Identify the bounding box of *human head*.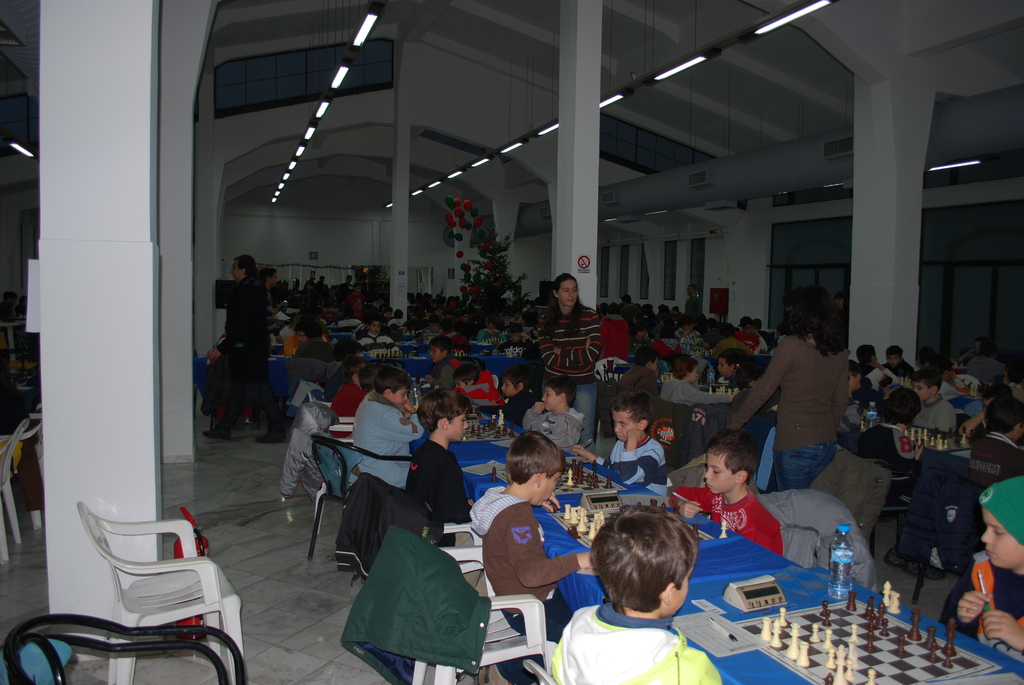
(883, 342, 908, 360).
